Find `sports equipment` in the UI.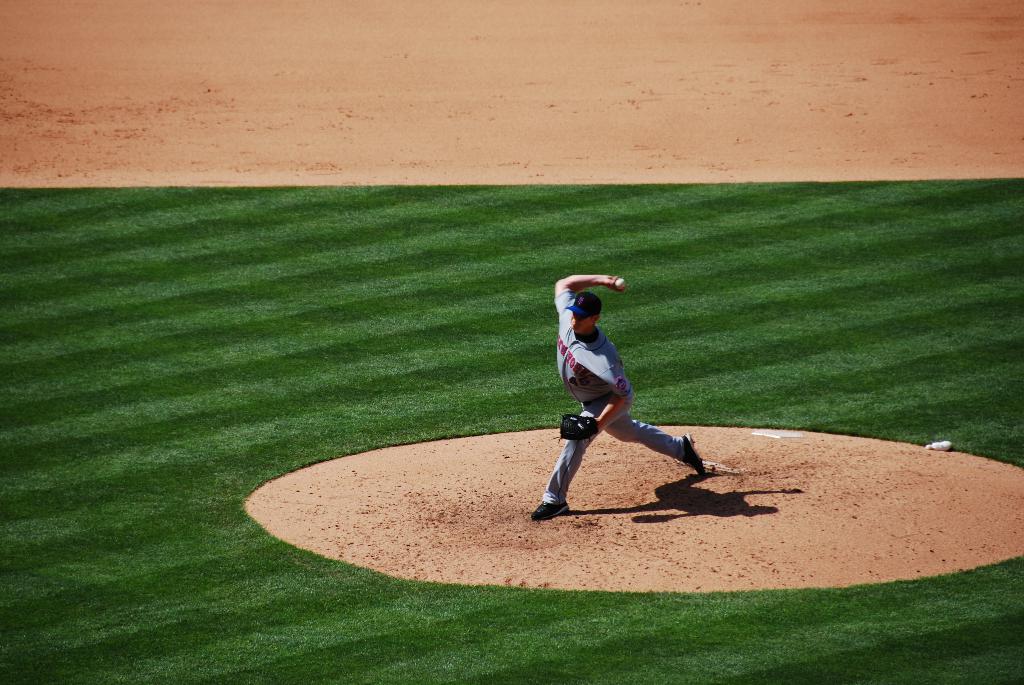
UI element at bbox(529, 503, 567, 519).
